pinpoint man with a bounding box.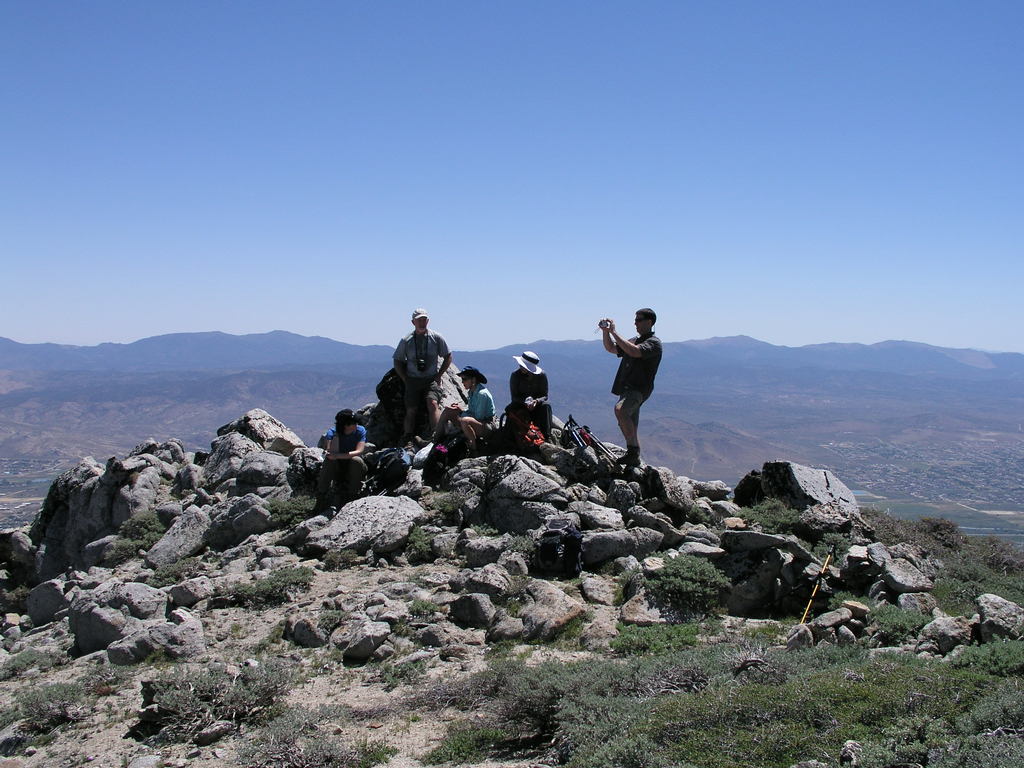
<box>597,308,664,467</box>.
